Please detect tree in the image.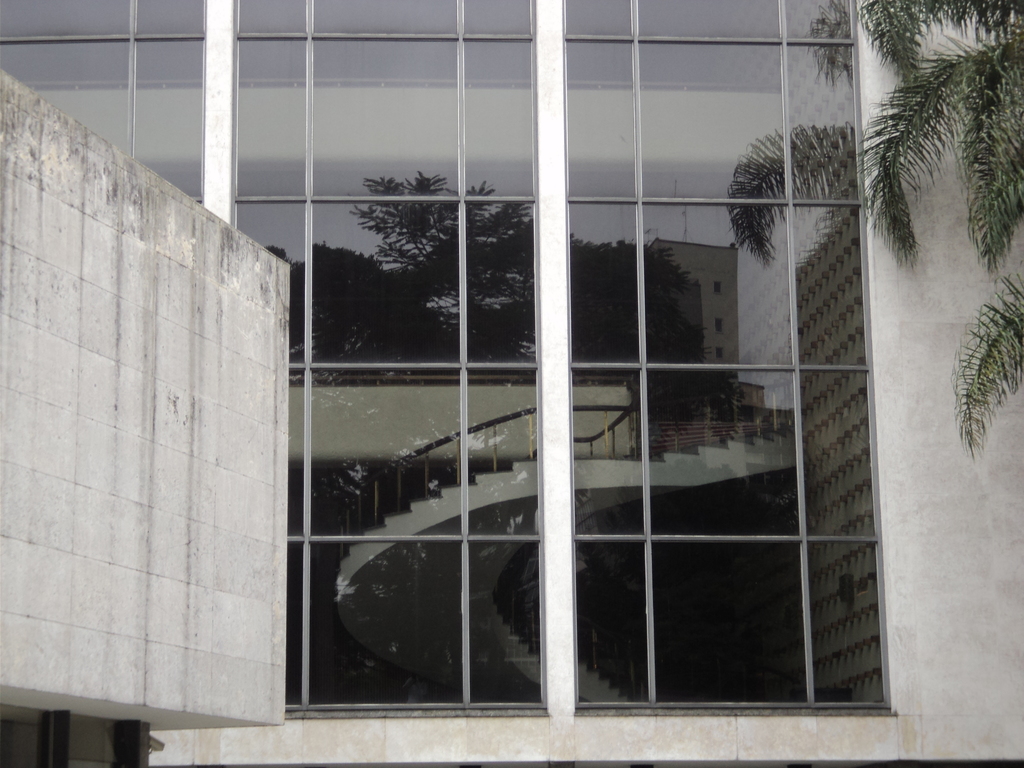
<box>856,0,1023,461</box>.
